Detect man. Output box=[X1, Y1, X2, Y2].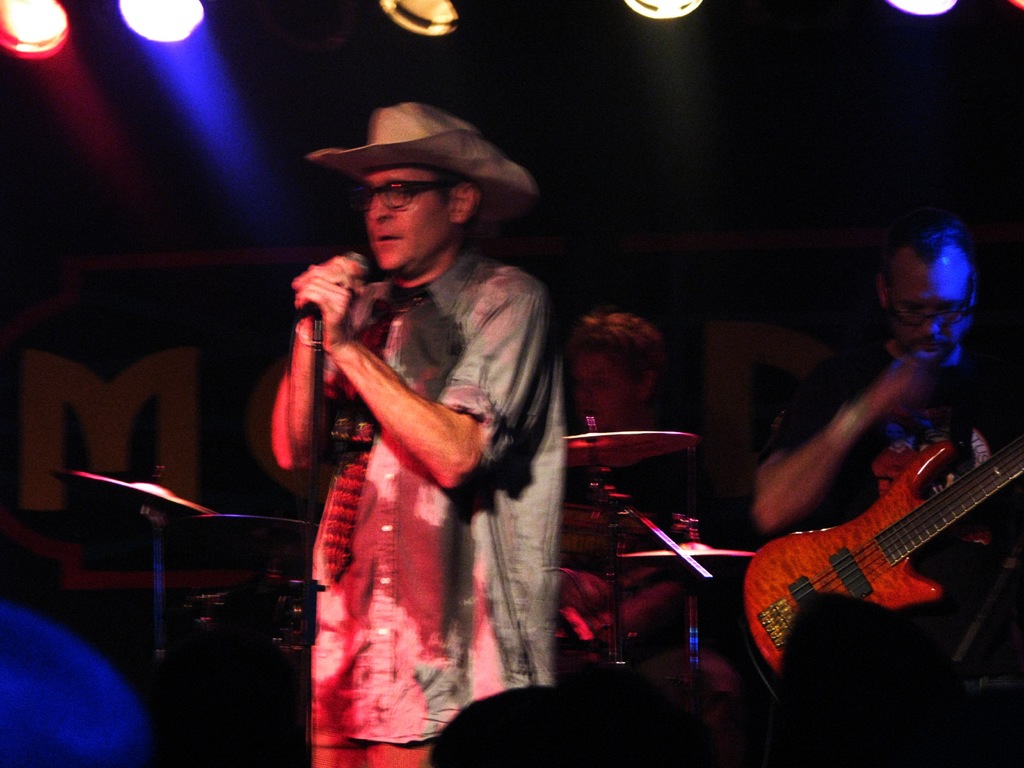
box=[267, 105, 565, 767].
